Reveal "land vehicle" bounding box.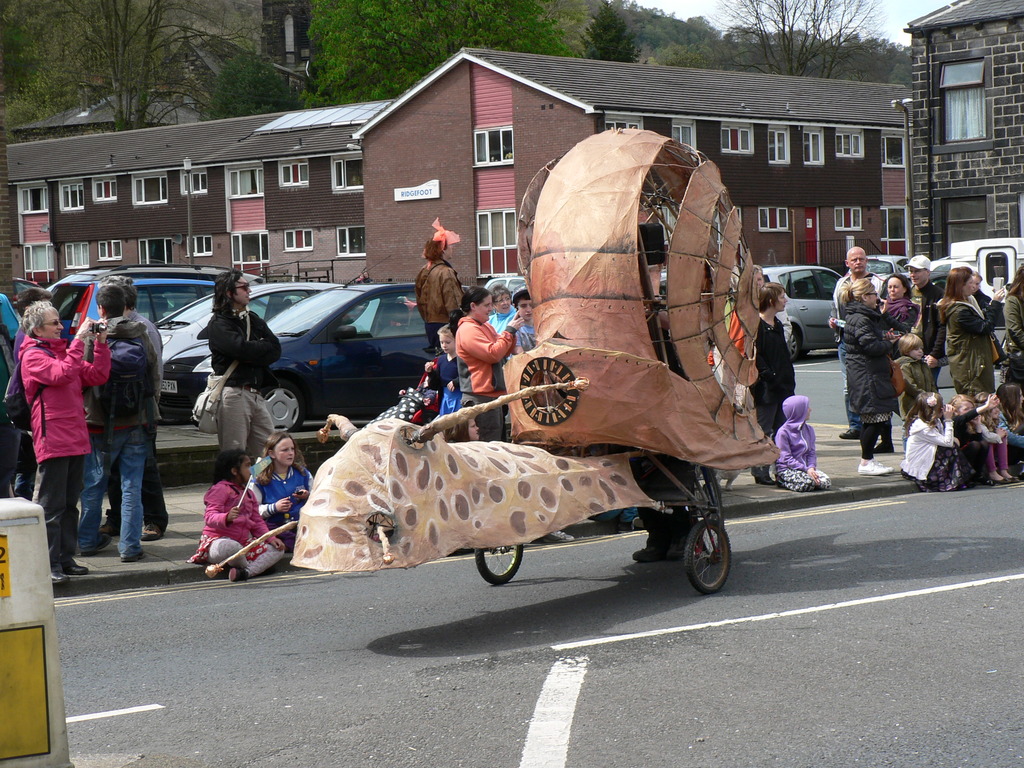
Revealed: (x1=931, y1=239, x2=1023, y2=305).
